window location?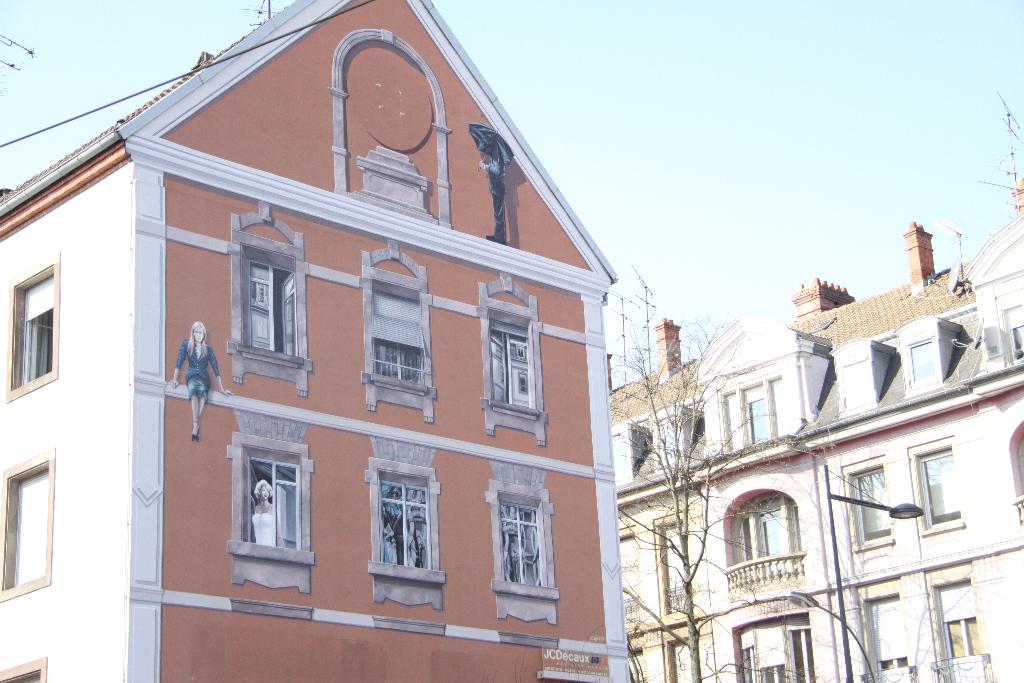
BBox(225, 201, 315, 413)
